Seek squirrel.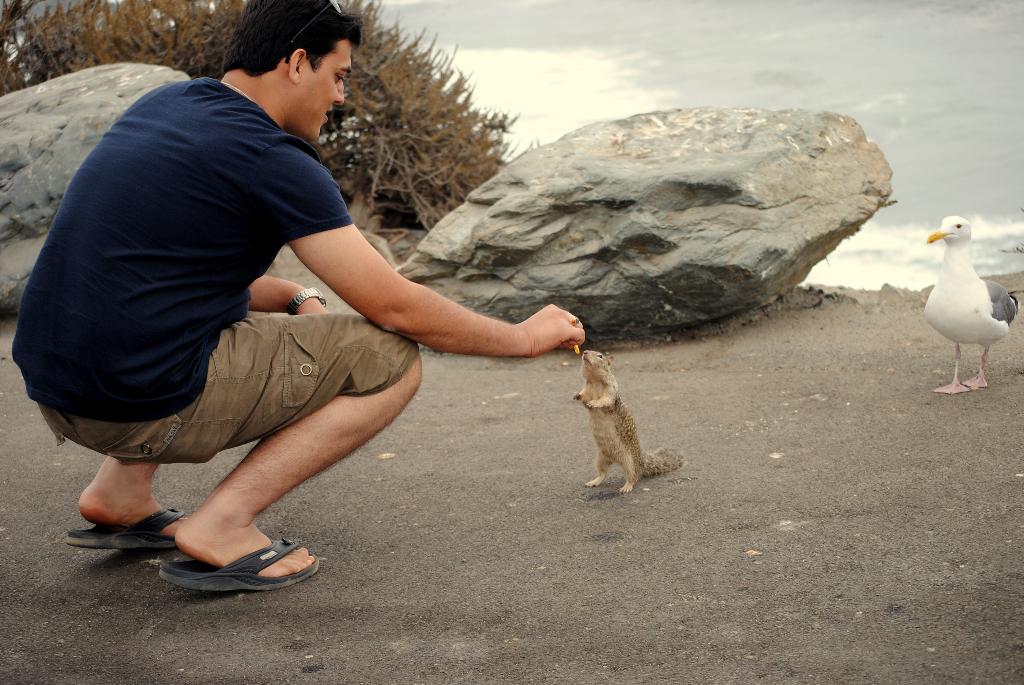
{"x1": 570, "y1": 350, "x2": 687, "y2": 494}.
